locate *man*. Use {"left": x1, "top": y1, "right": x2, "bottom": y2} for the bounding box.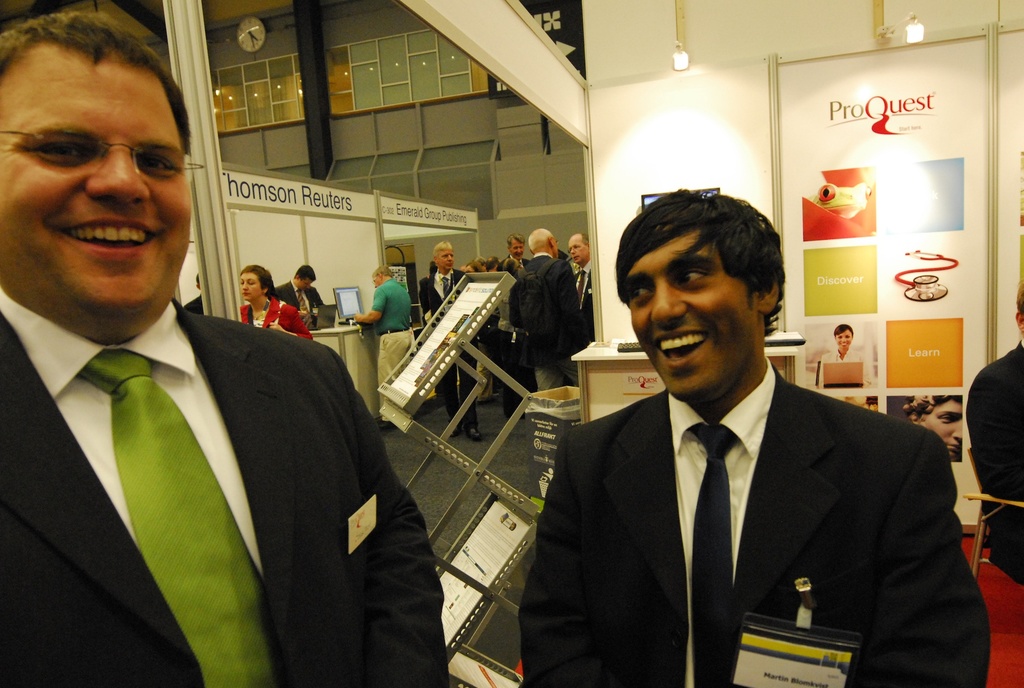
{"left": 2, "top": 67, "right": 424, "bottom": 685}.
